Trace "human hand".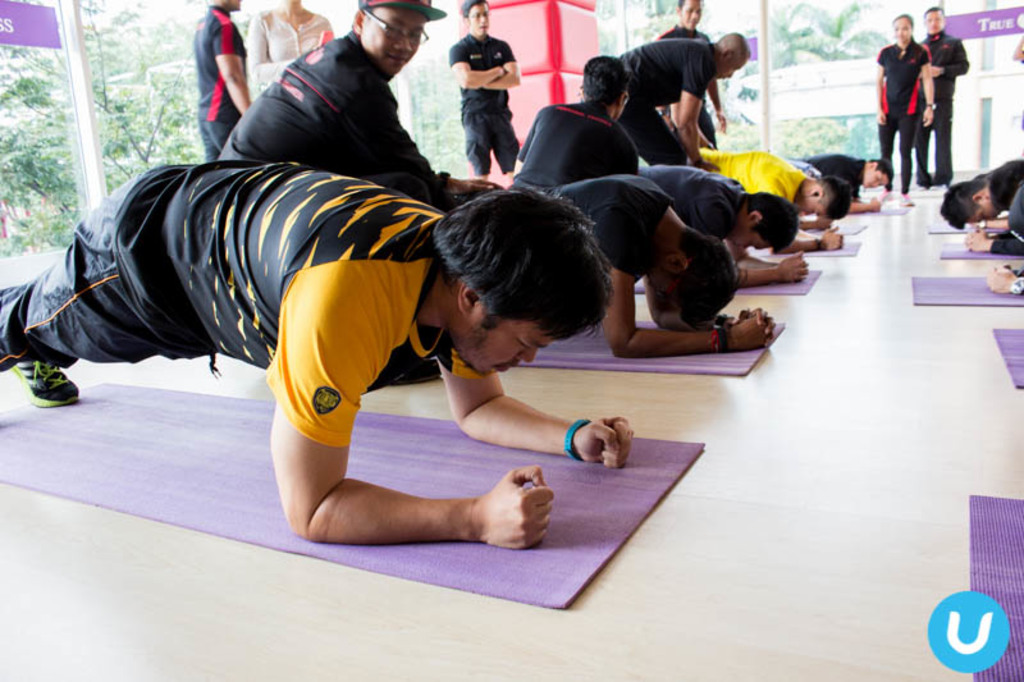
Traced to <region>726, 317, 773, 354</region>.
